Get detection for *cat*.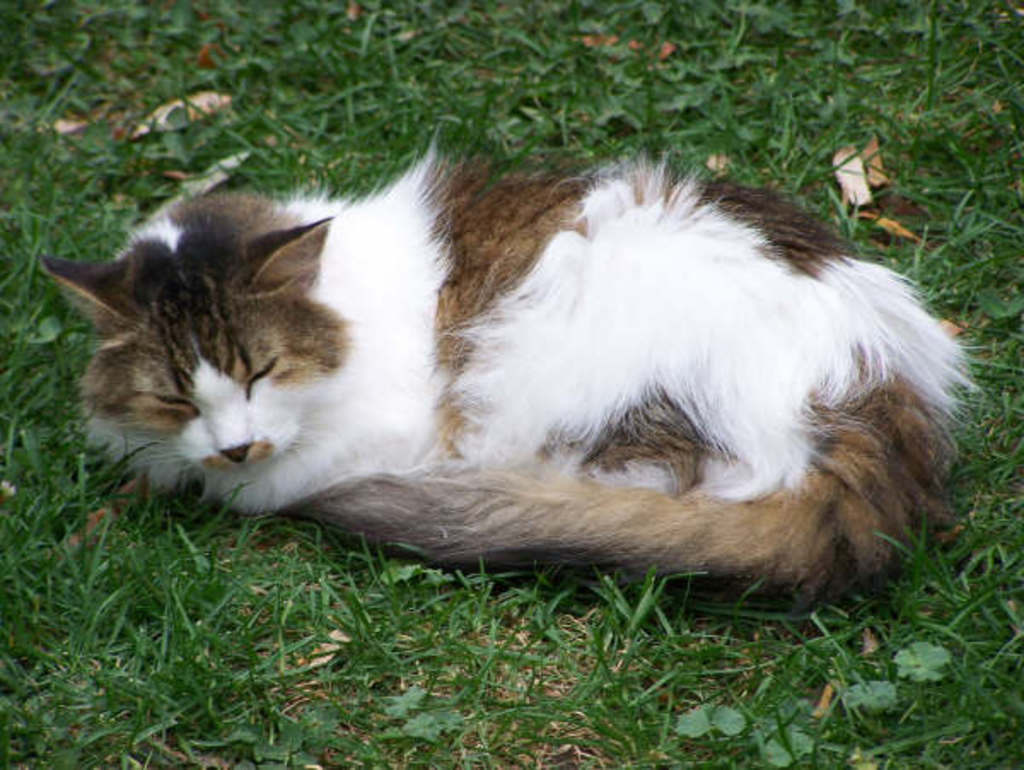
Detection: [34, 106, 998, 606].
